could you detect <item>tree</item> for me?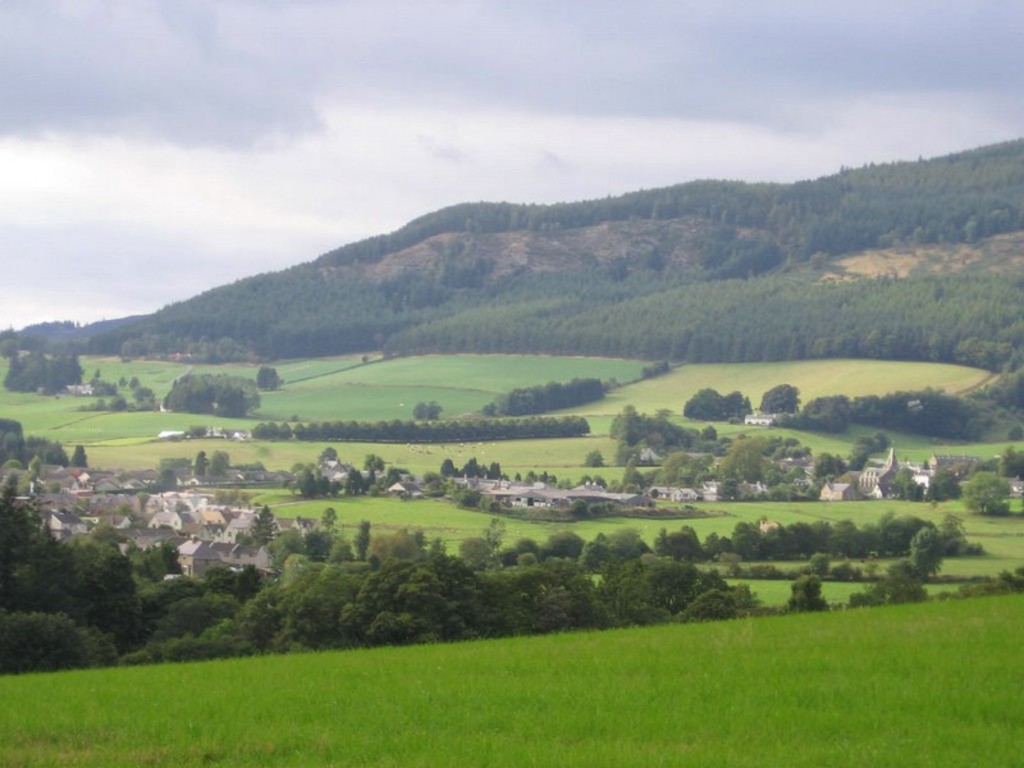
Detection result: [x1=754, y1=379, x2=803, y2=413].
